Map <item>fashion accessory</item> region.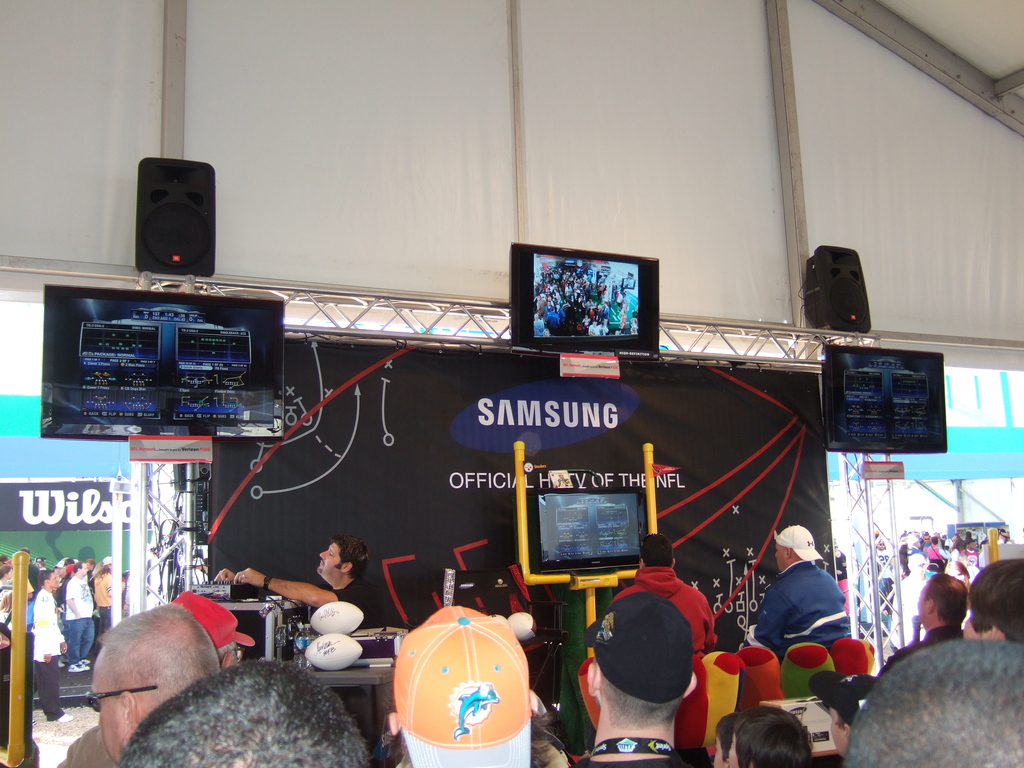
Mapped to 263:575:273:589.
